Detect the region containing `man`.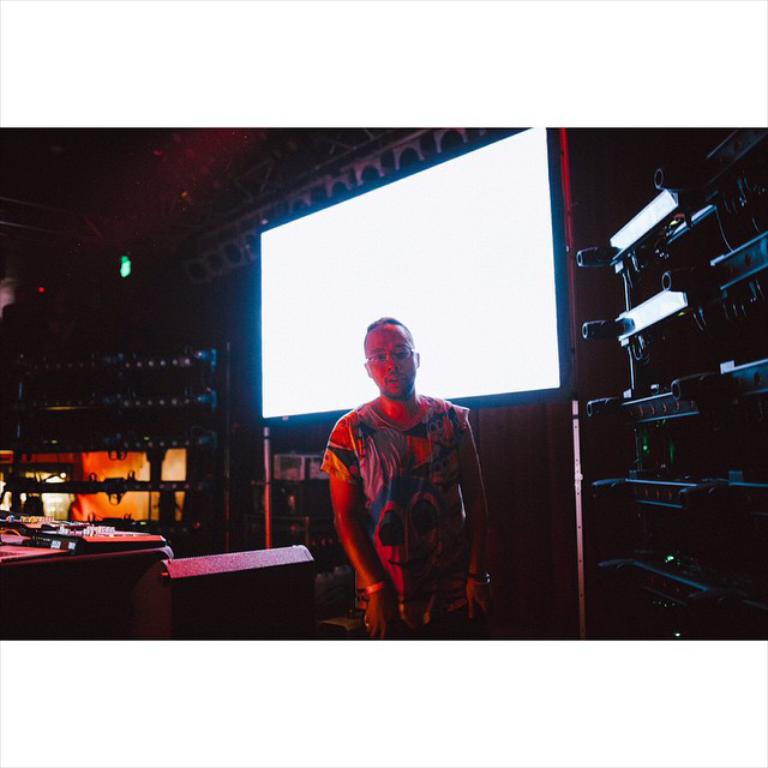
detection(313, 319, 505, 634).
